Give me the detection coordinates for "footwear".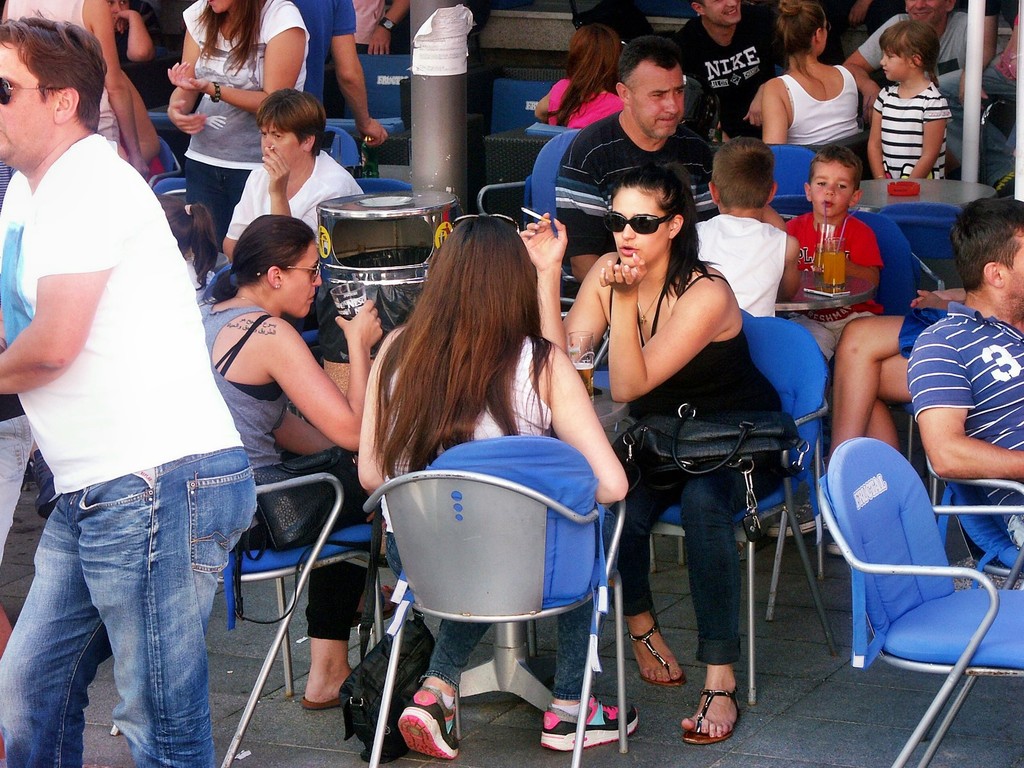
left=397, top=682, right=461, bottom=764.
